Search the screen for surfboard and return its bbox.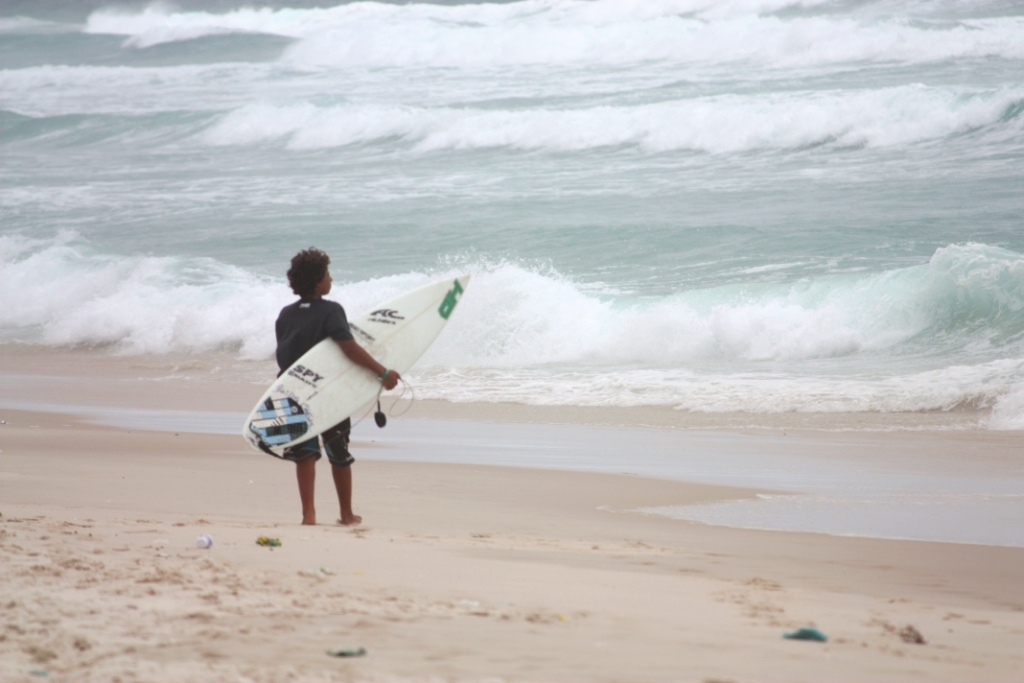
Found: 240 278 469 461.
